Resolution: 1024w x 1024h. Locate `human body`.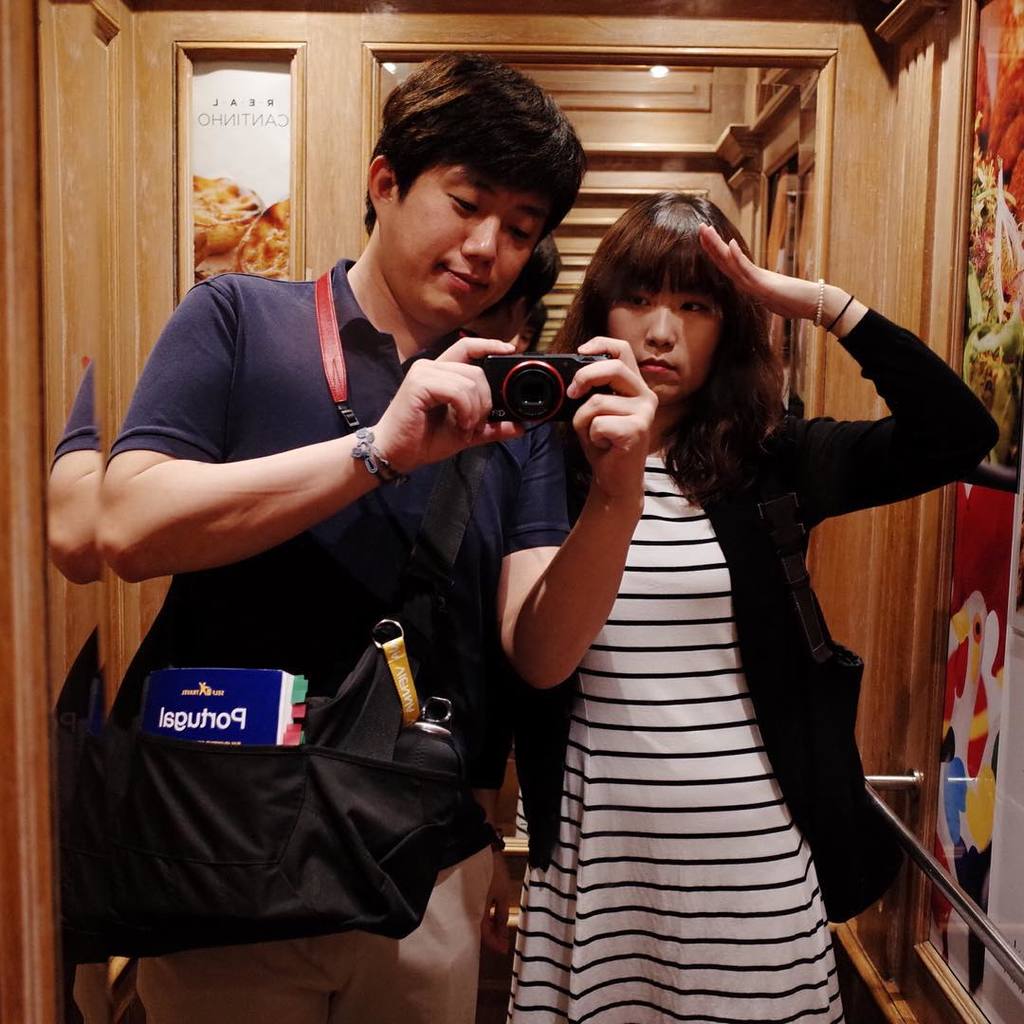
(493,207,884,1022).
